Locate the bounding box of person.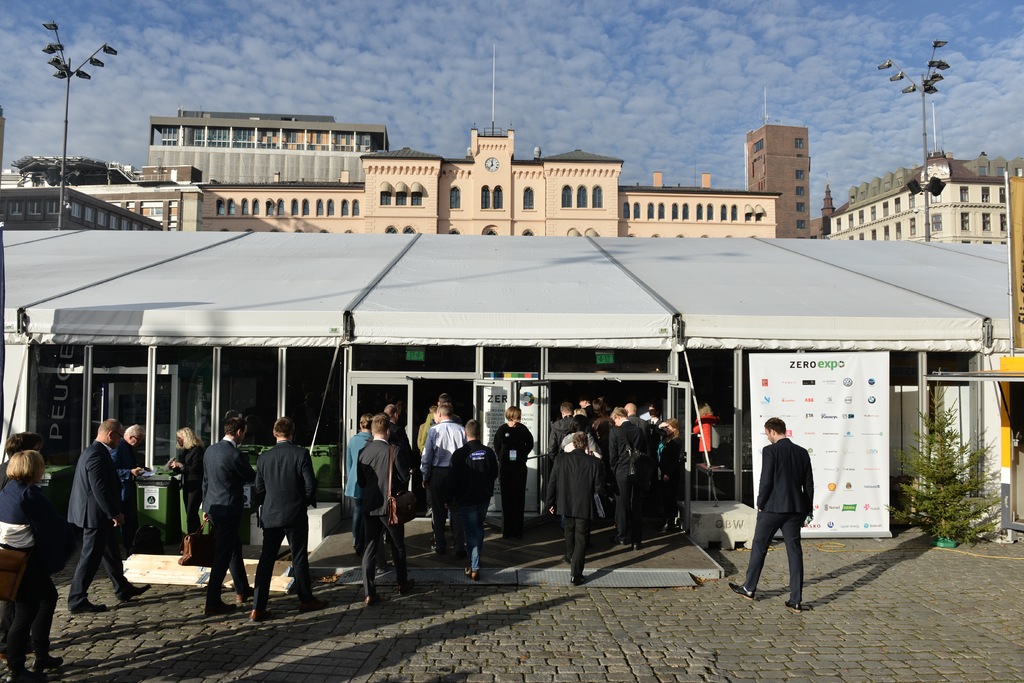
Bounding box: 571 394 604 454.
